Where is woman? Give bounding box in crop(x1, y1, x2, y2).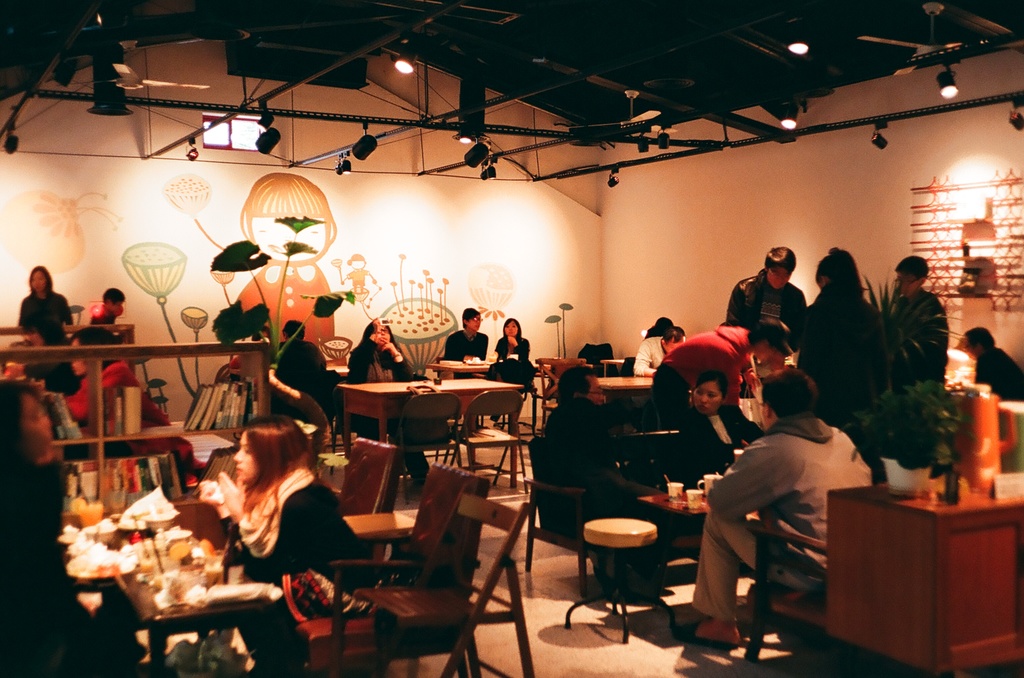
crop(676, 365, 769, 507).
